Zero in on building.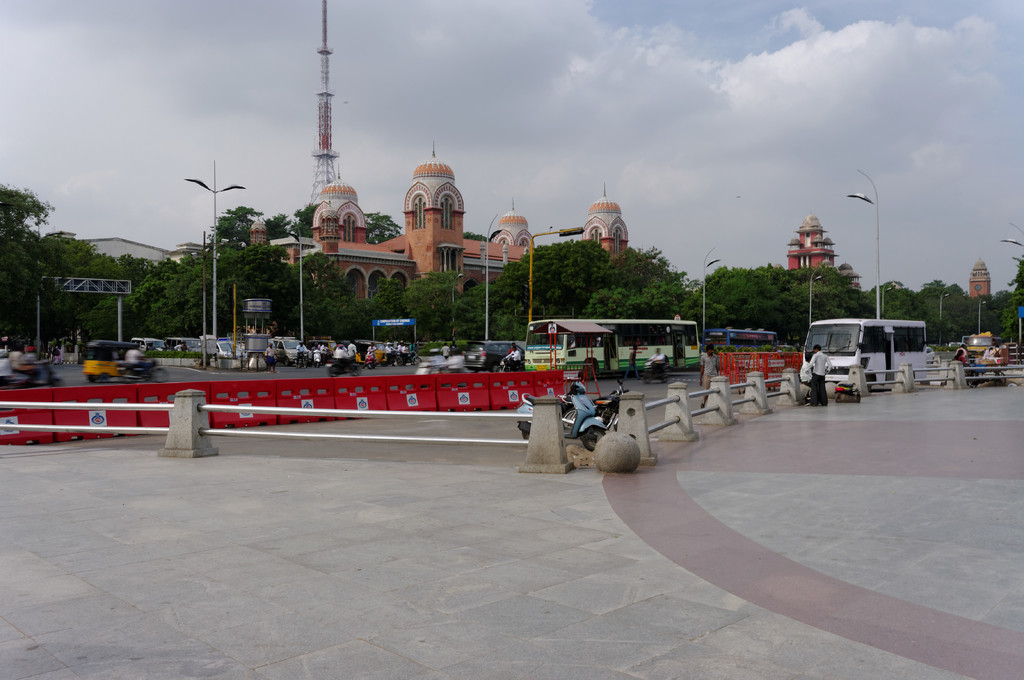
Zeroed in: l=252, t=141, r=630, b=306.
